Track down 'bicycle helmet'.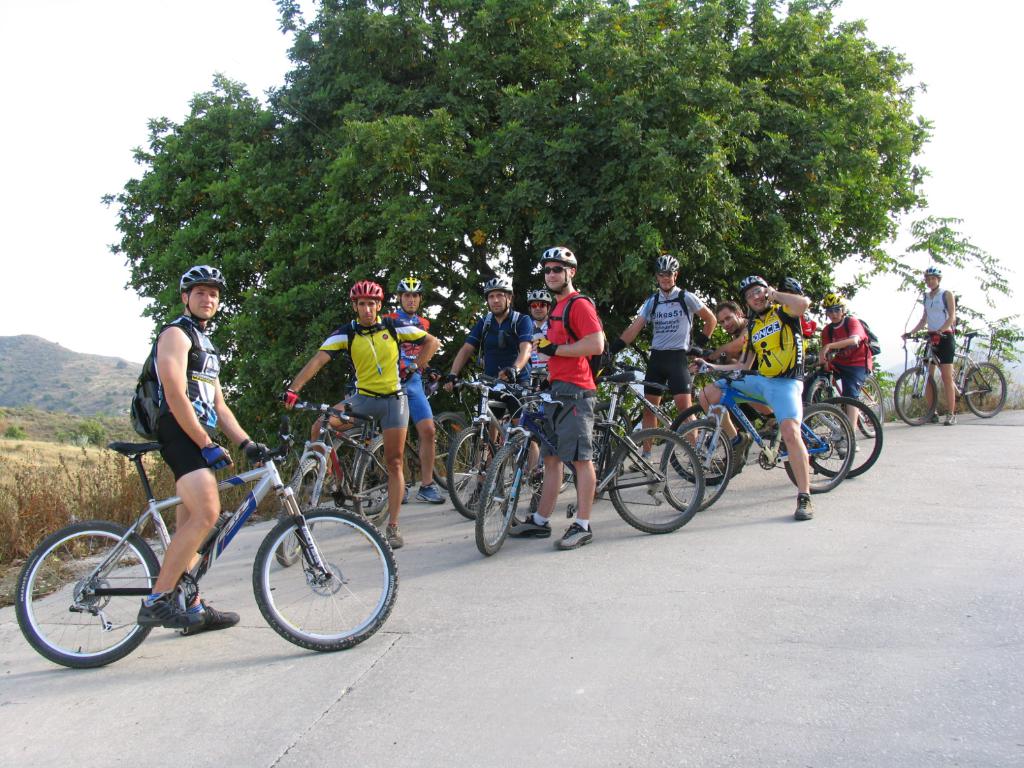
Tracked to l=785, t=276, r=799, b=297.
